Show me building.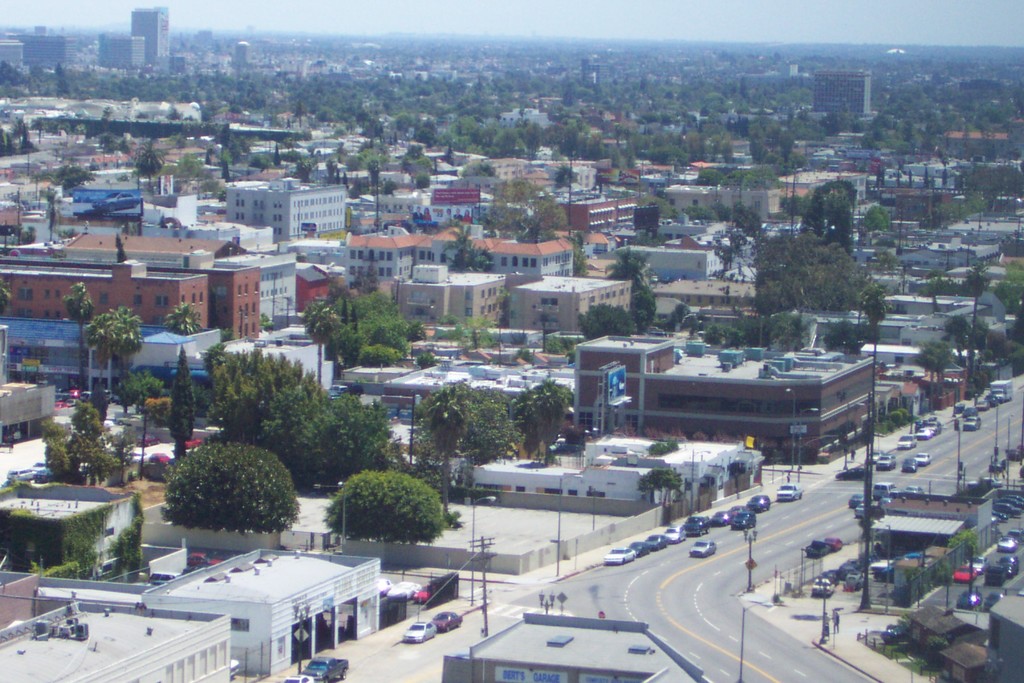
building is here: region(564, 339, 877, 464).
